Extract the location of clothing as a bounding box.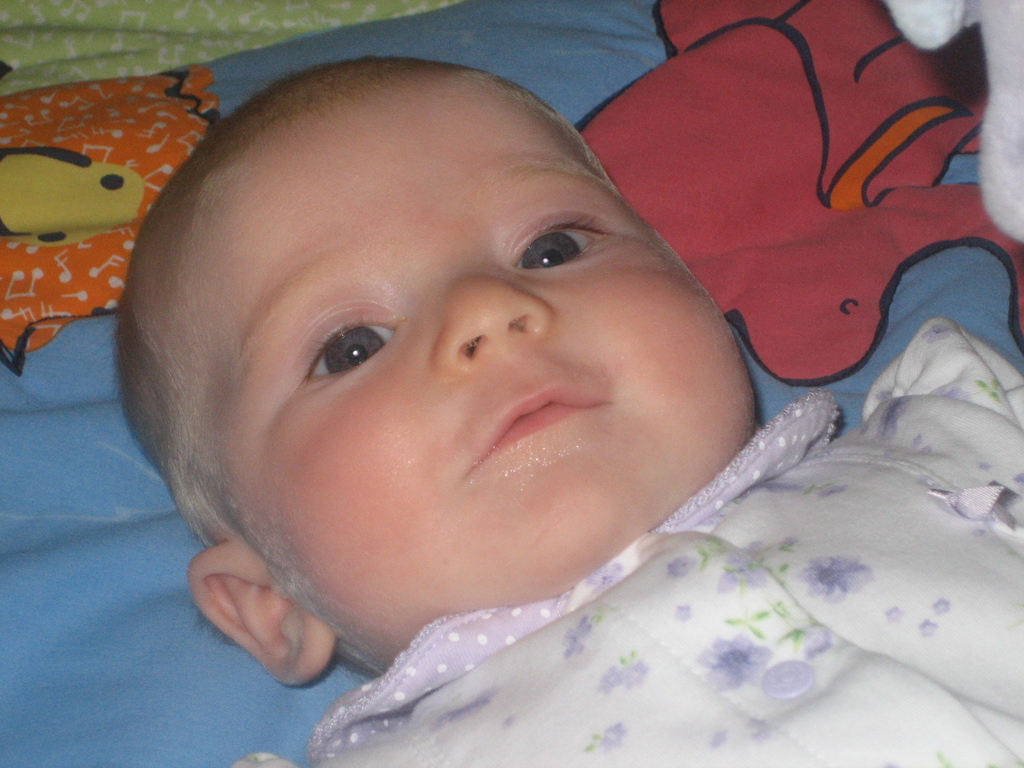
bbox(289, 418, 1023, 735).
